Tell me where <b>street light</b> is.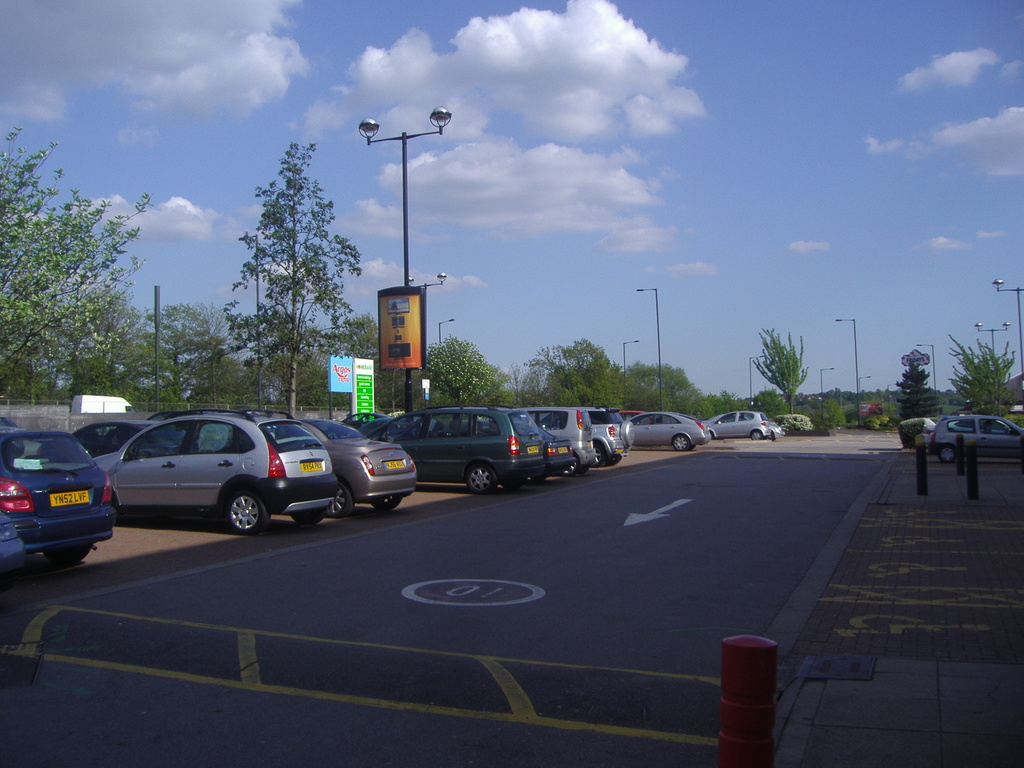
<b>street light</b> is at <region>914, 342, 938, 396</region>.
